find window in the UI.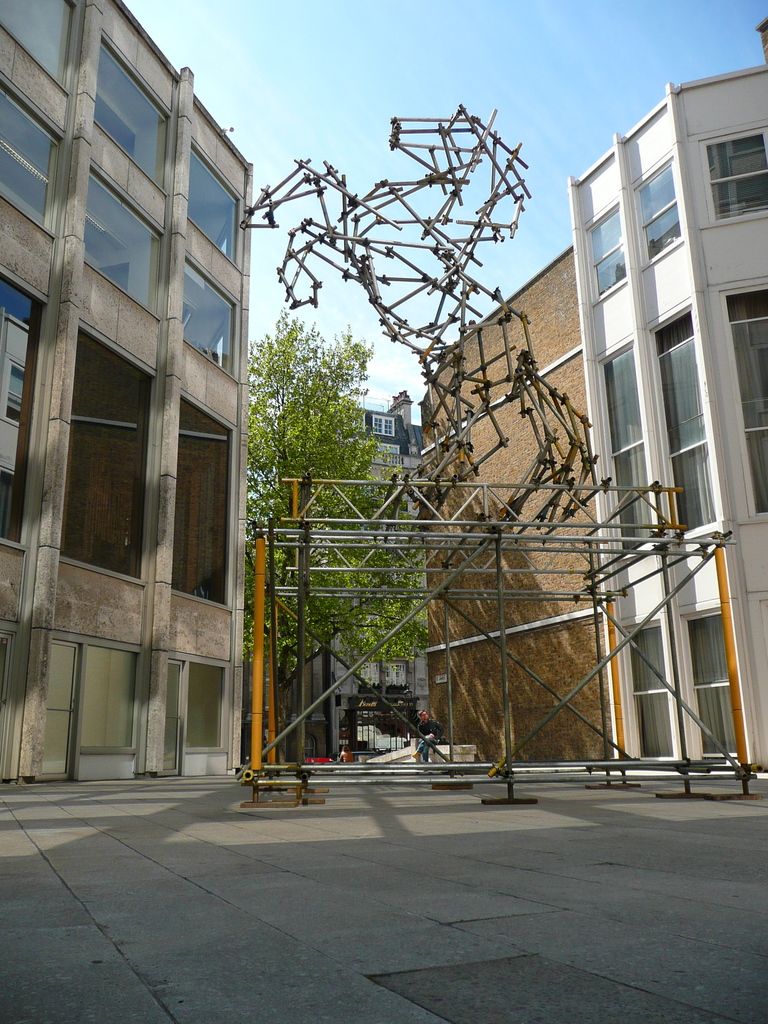
UI element at pyautogui.locateOnScreen(60, 323, 157, 583).
